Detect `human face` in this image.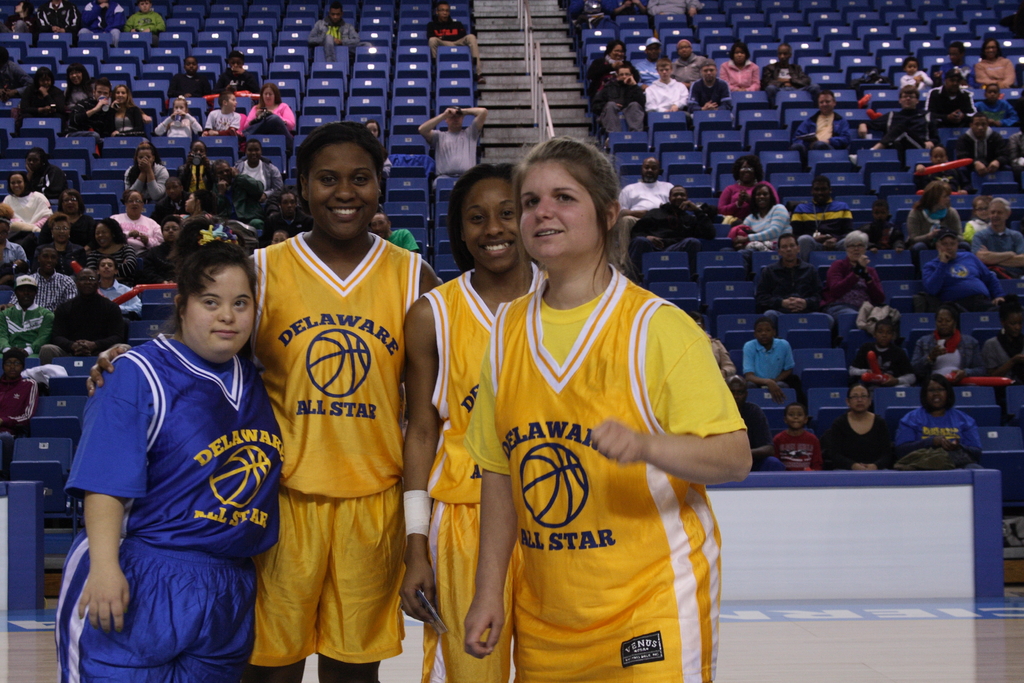
Detection: rect(278, 193, 296, 215).
